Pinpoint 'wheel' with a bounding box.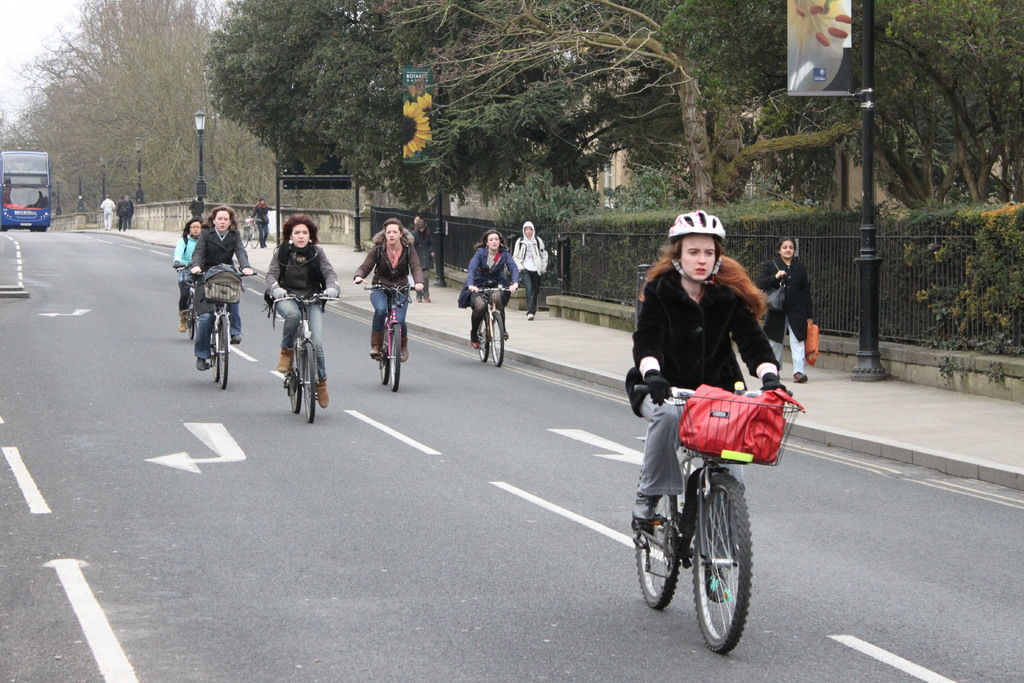
(x1=250, y1=229, x2=257, y2=248).
